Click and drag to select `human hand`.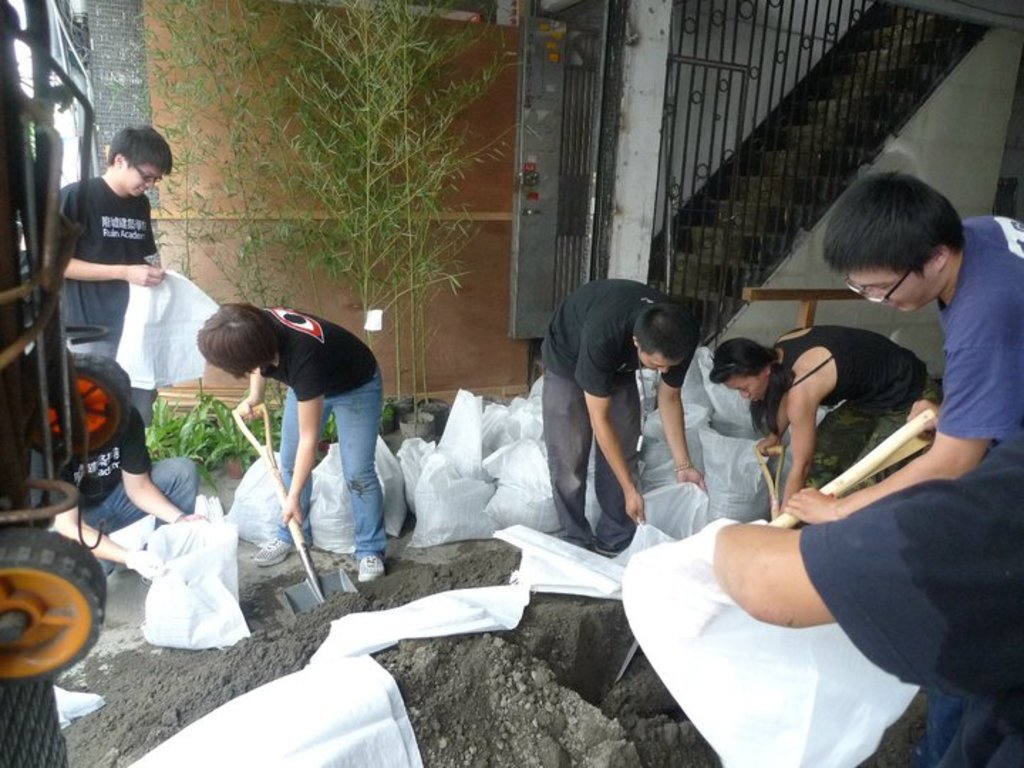
Selection: <region>905, 400, 943, 444</region>.
